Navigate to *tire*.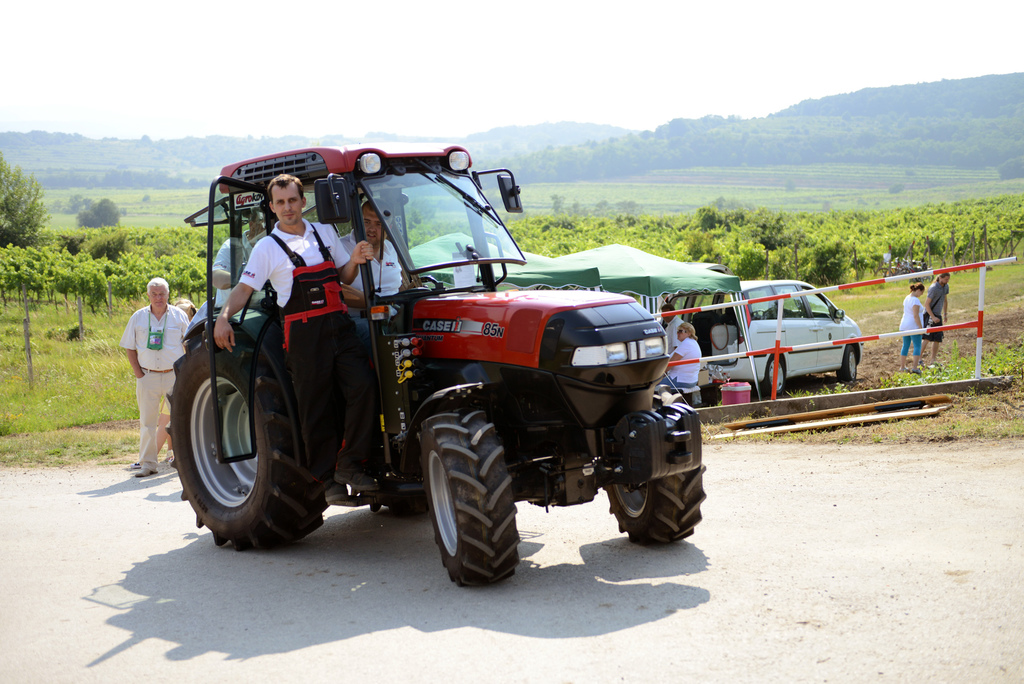
Navigation target: (605,464,710,550).
